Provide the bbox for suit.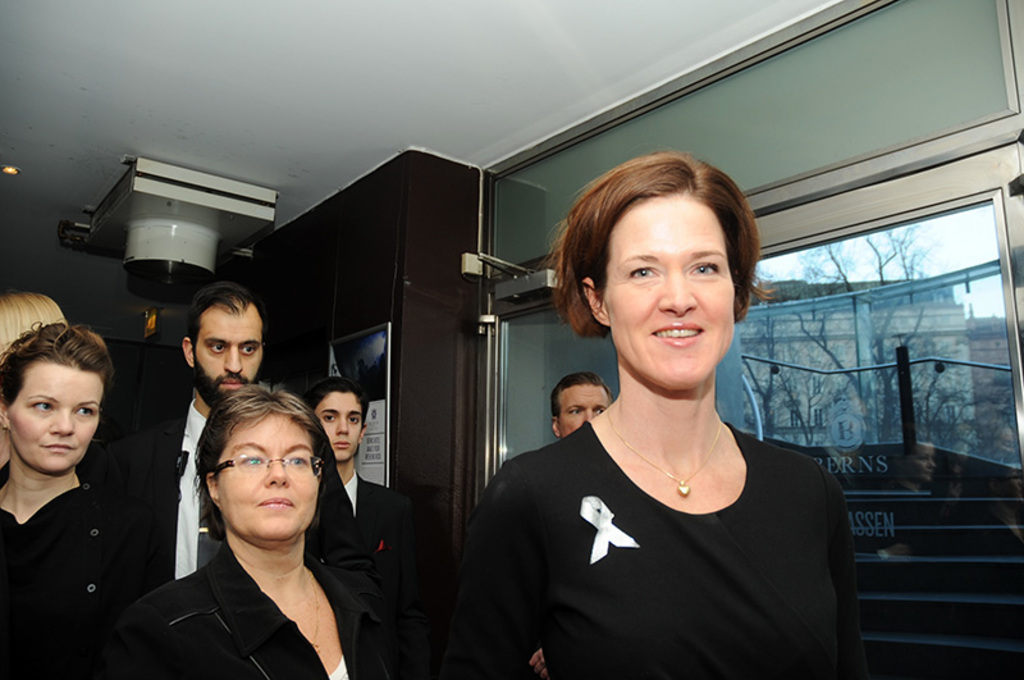
[x1=109, y1=376, x2=238, y2=585].
